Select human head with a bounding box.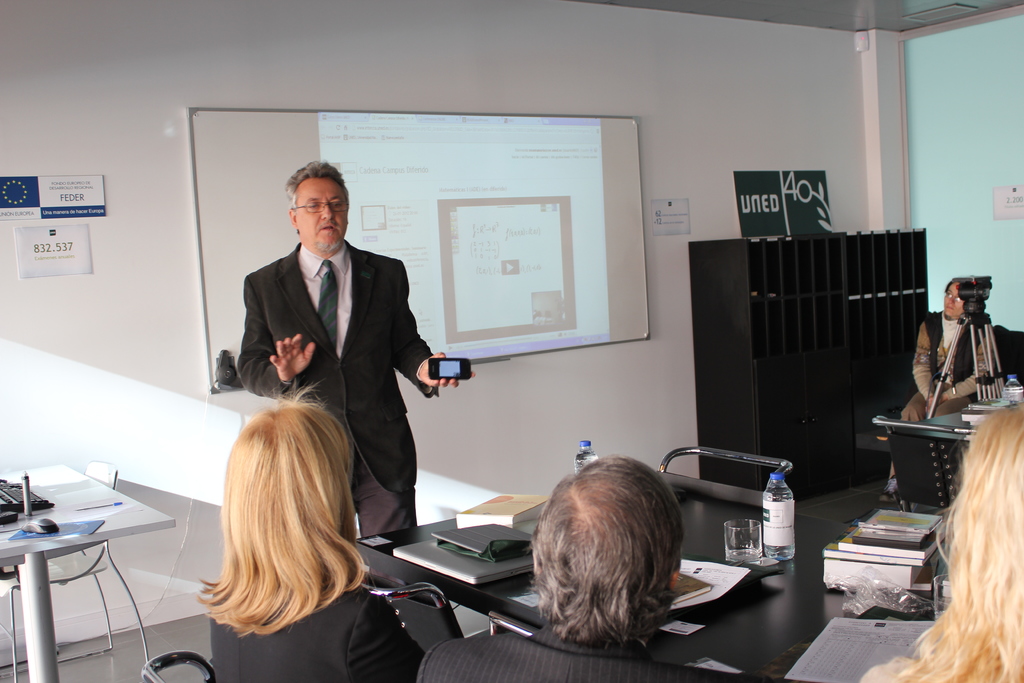
945:412:1023:682.
